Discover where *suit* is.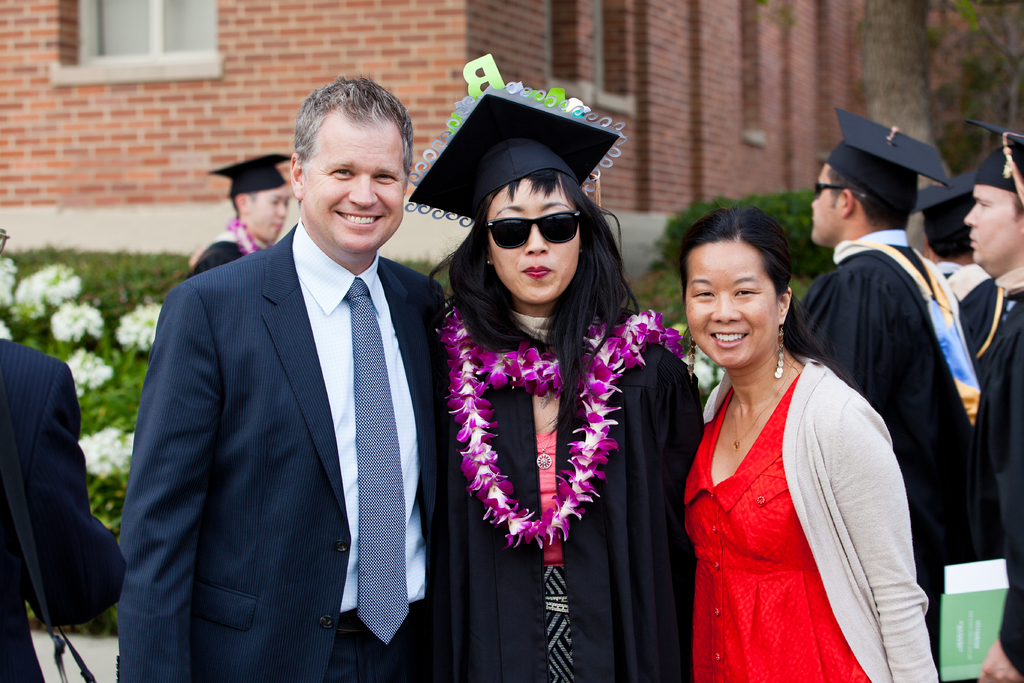
Discovered at select_region(155, 132, 474, 670).
